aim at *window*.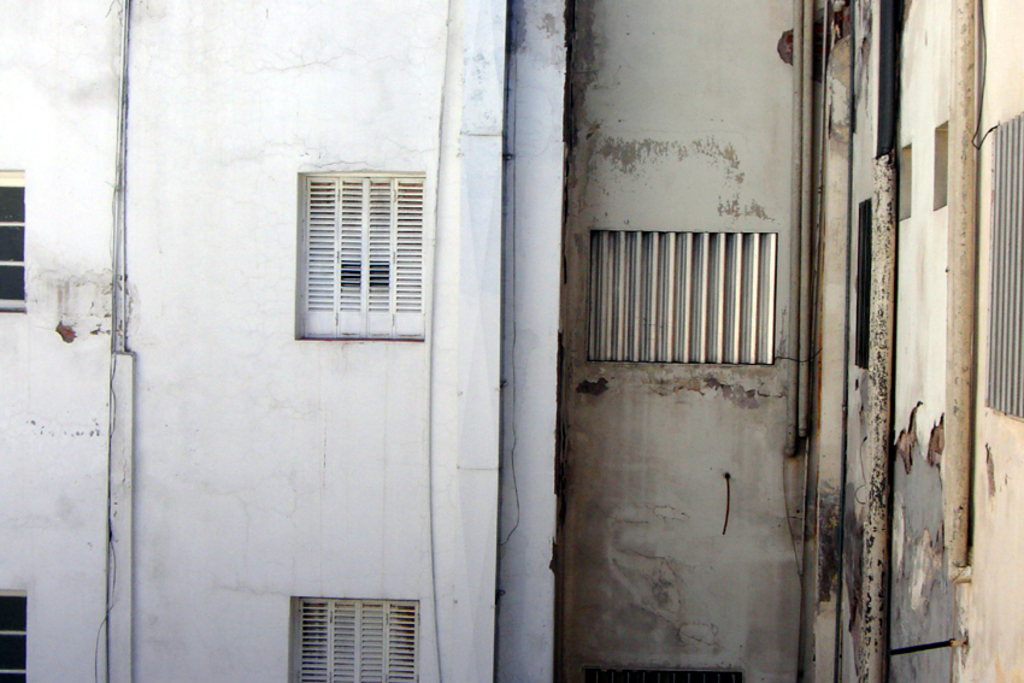
Aimed at (0,170,22,310).
